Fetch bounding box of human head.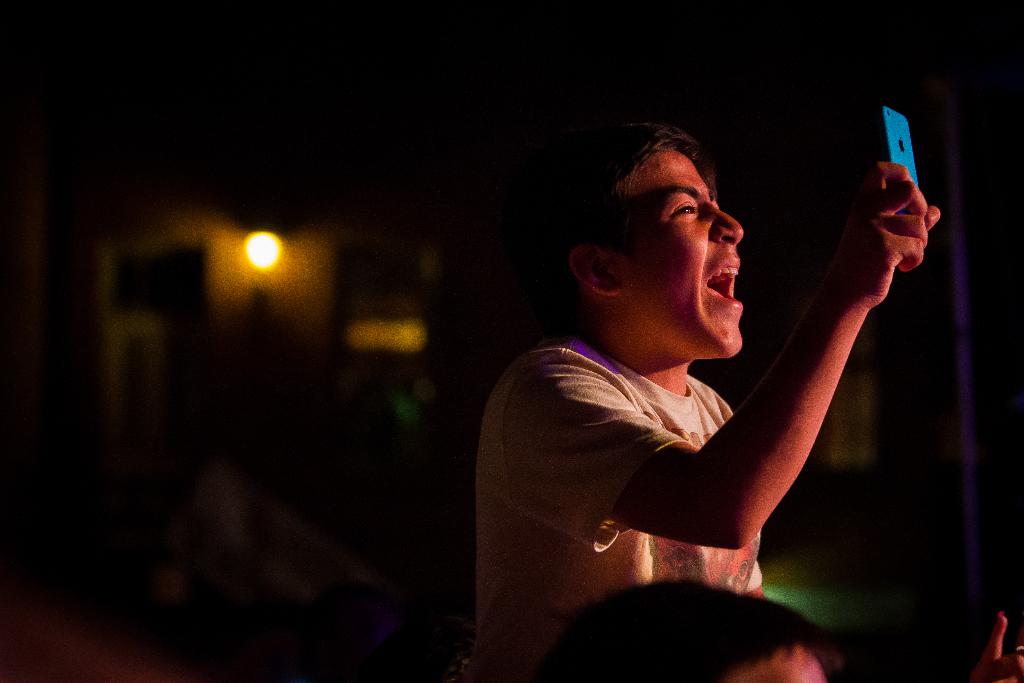
Bbox: [left=516, top=570, right=835, bottom=682].
